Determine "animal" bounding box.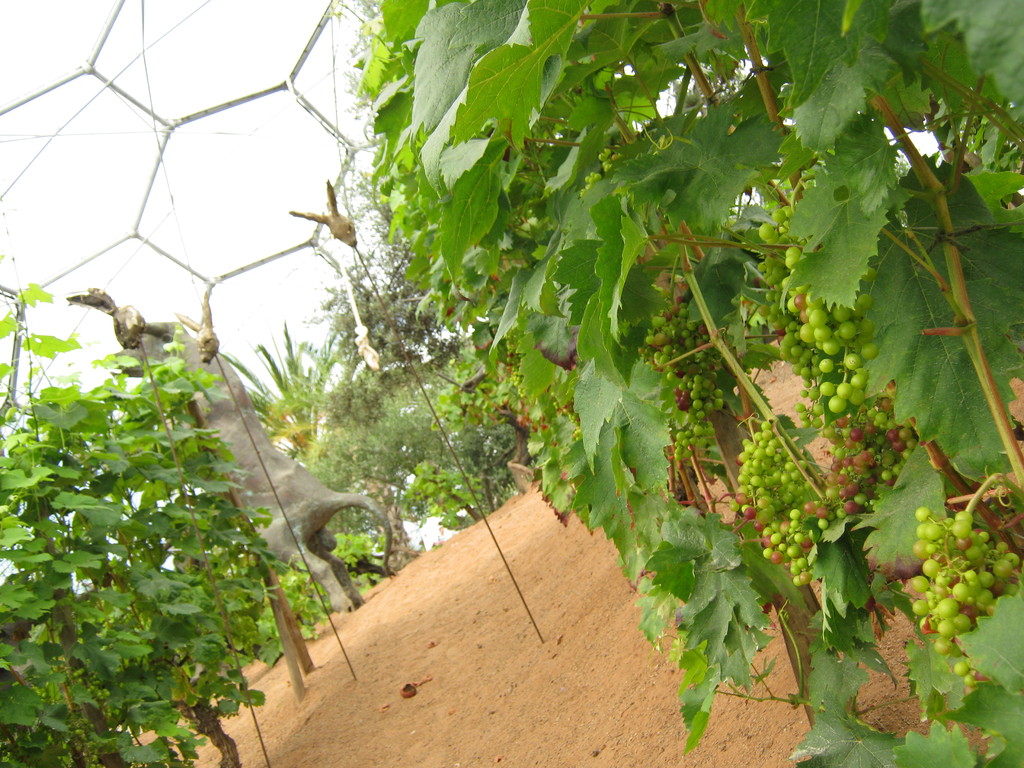
Determined: 65, 289, 166, 351.
